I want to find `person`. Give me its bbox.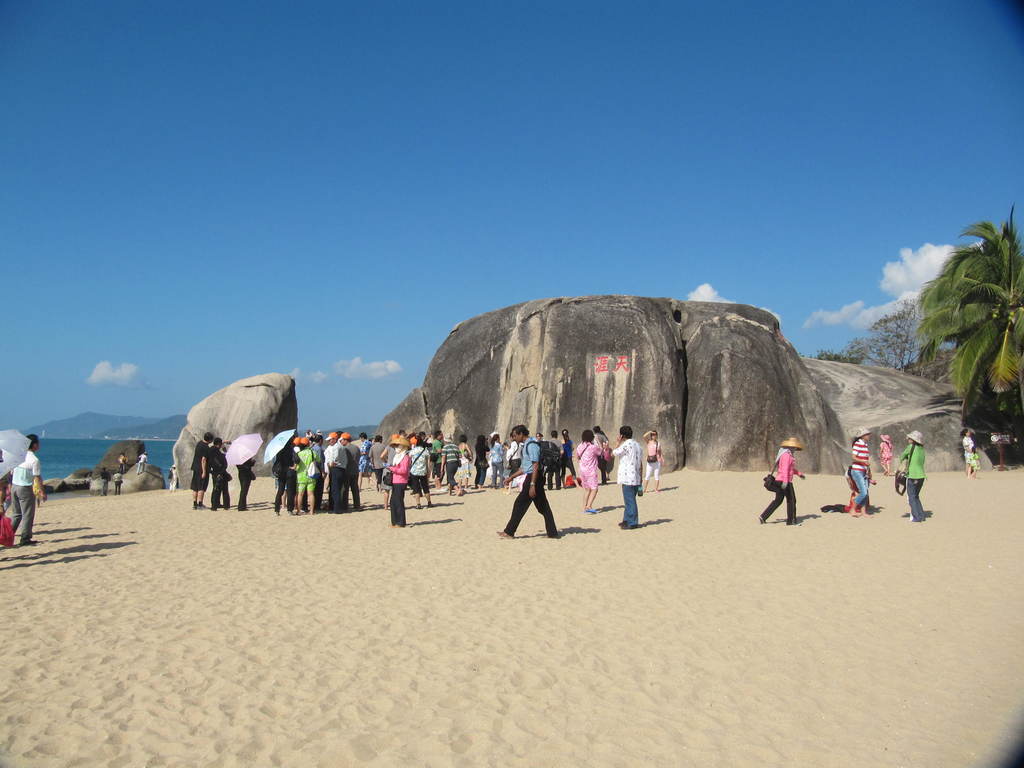
136/450/146/474.
